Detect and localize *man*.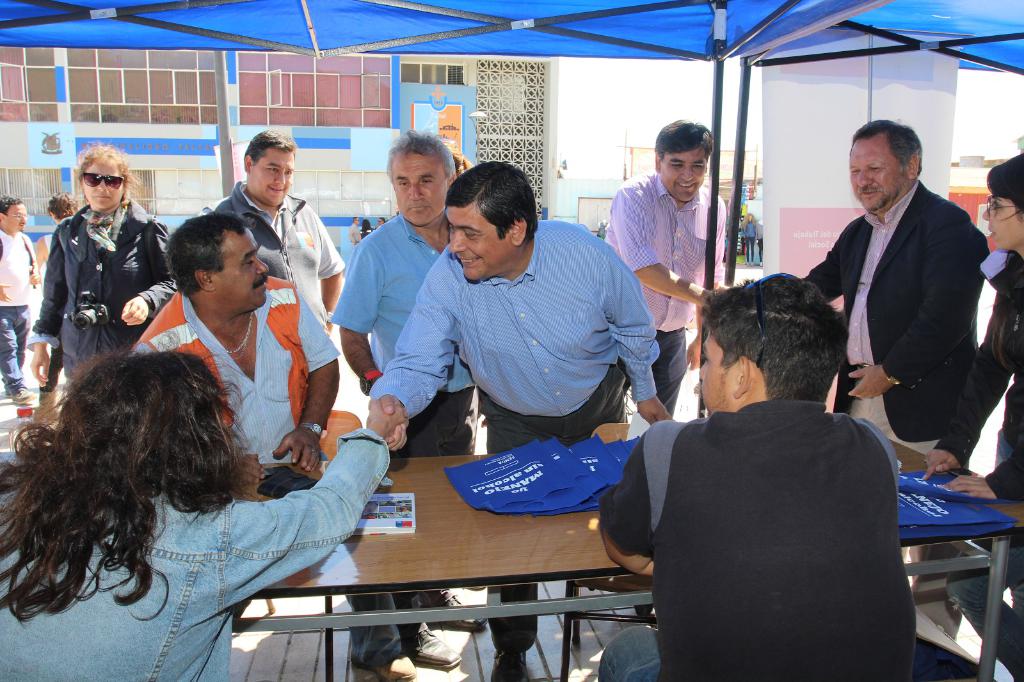
Localized at rect(337, 134, 490, 669).
